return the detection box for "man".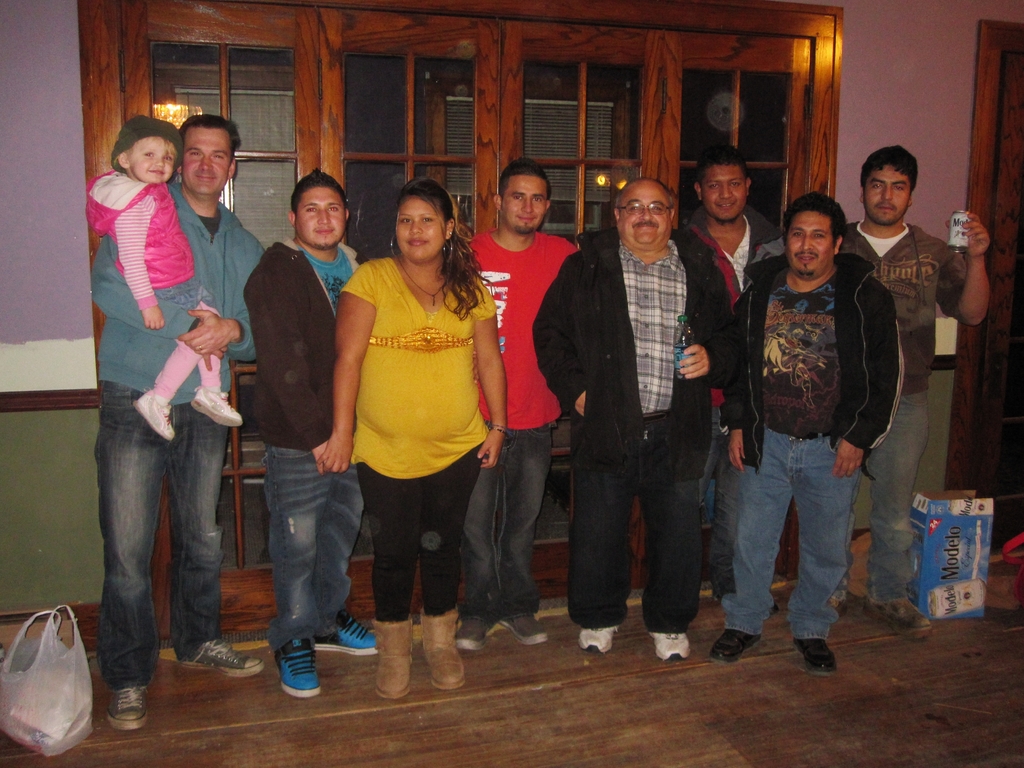
l=709, t=194, r=908, b=681.
